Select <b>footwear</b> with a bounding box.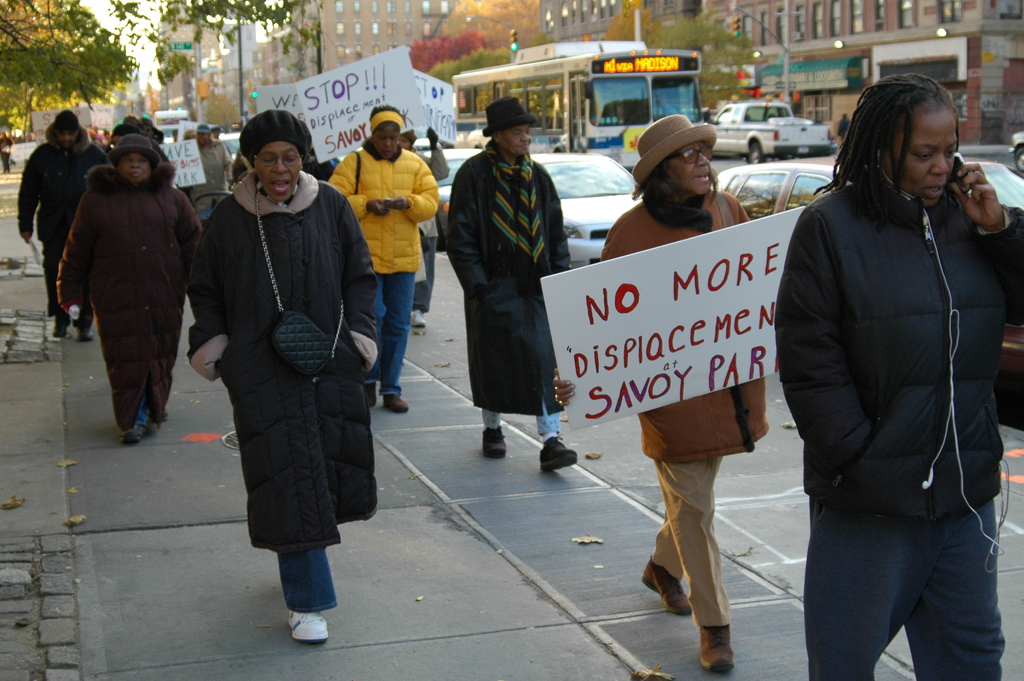
box(539, 434, 579, 474).
